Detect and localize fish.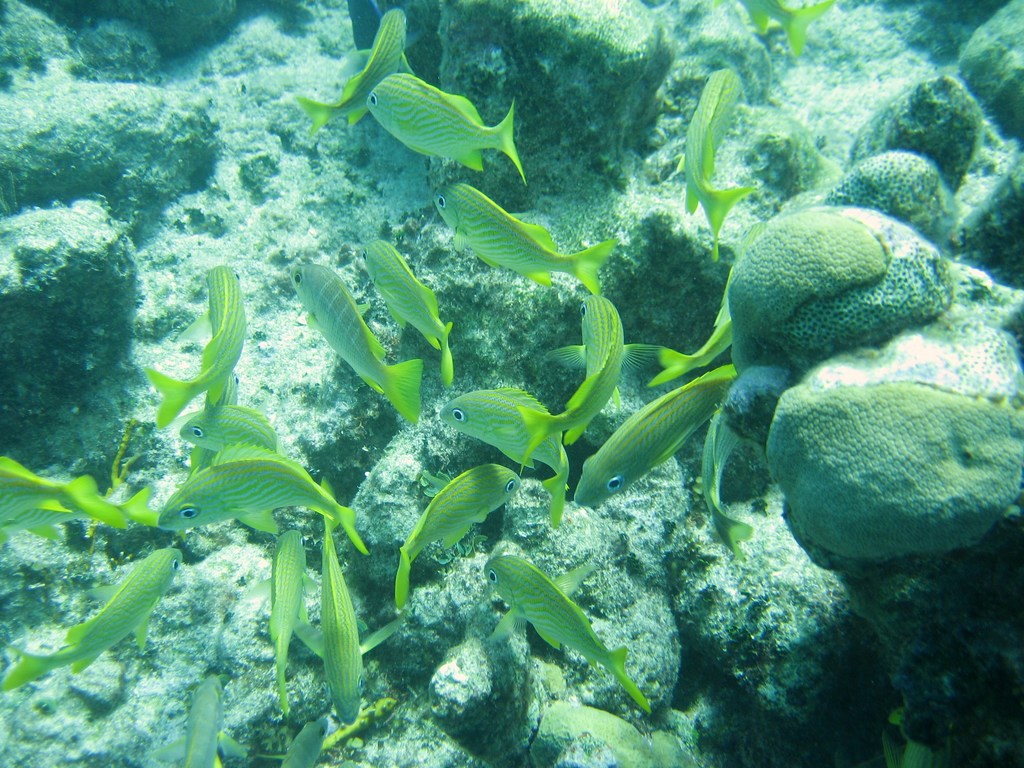
Localized at BBox(515, 292, 626, 469).
